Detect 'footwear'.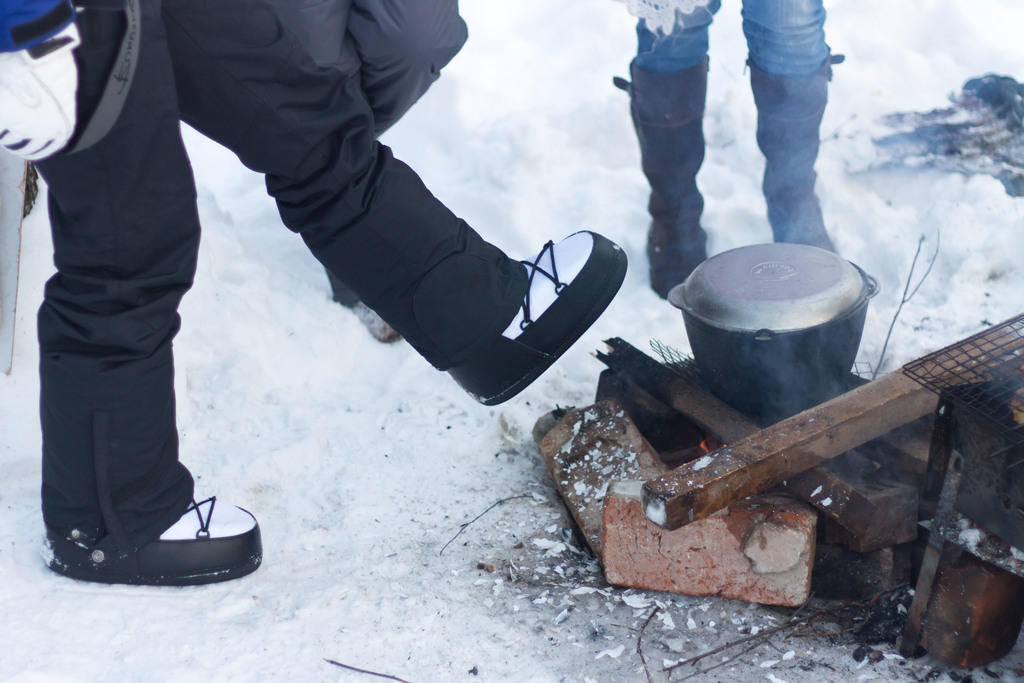
Detected at left=45, top=479, right=259, bottom=586.
